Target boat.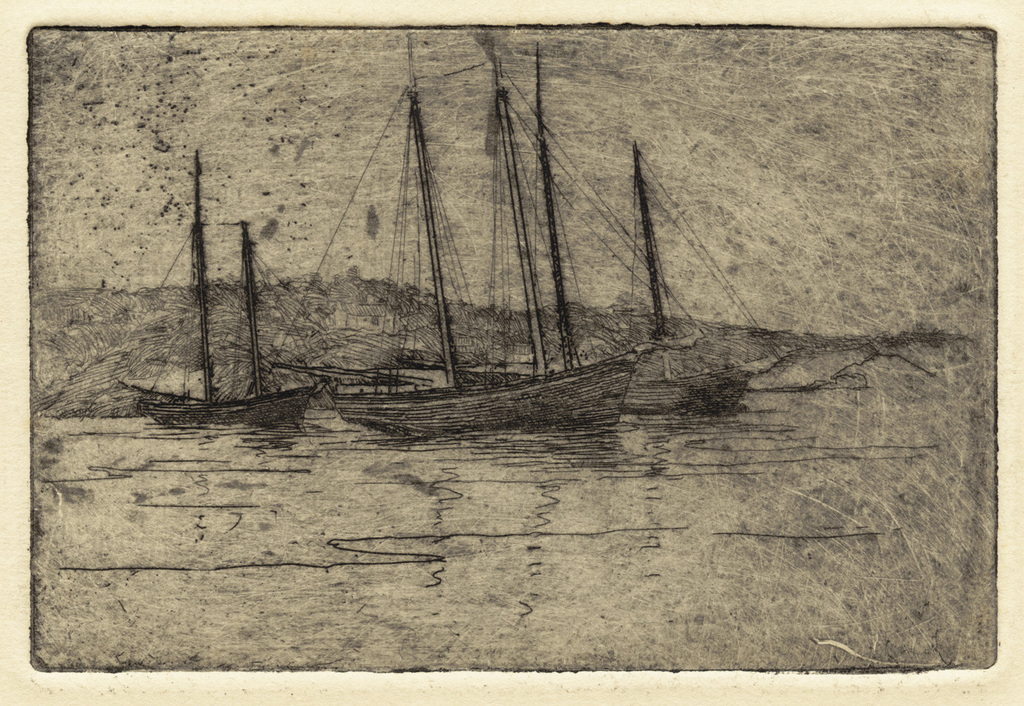
Target region: x1=623, y1=141, x2=753, y2=424.
